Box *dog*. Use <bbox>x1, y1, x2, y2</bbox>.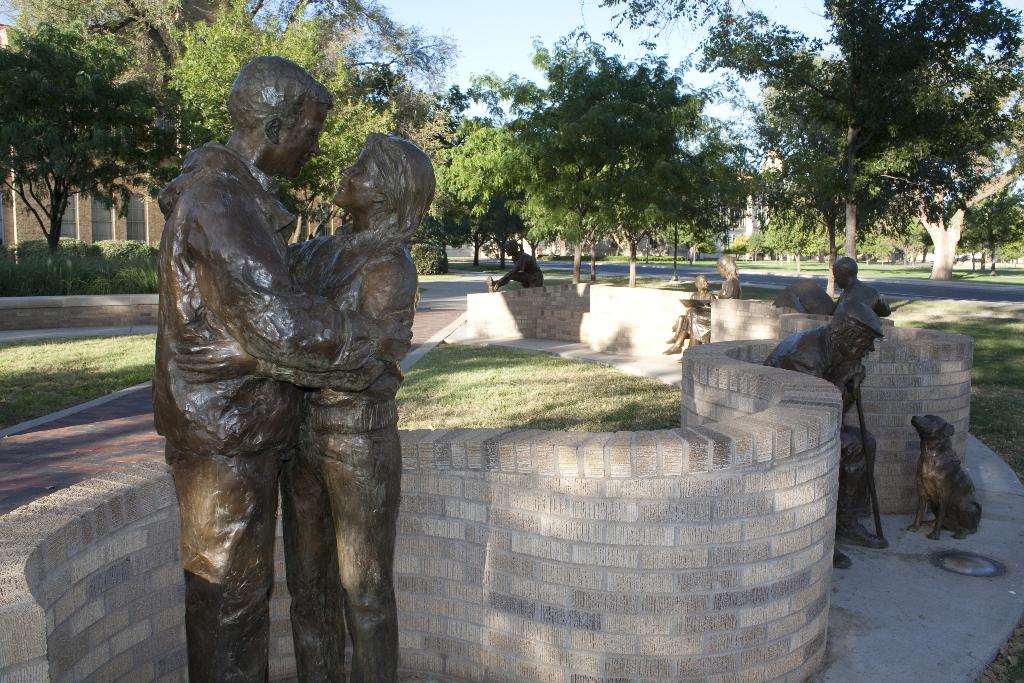
<bbox>904, 411, 982, 541</bbox>.
